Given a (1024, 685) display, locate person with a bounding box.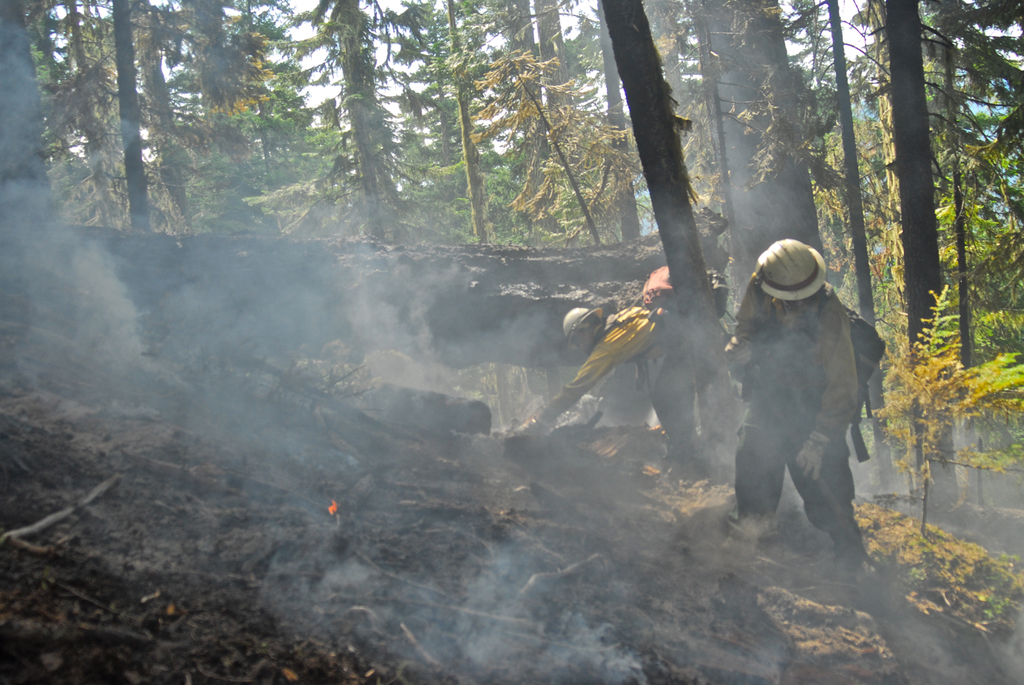
Located: box(728, 235, 861, 572).
